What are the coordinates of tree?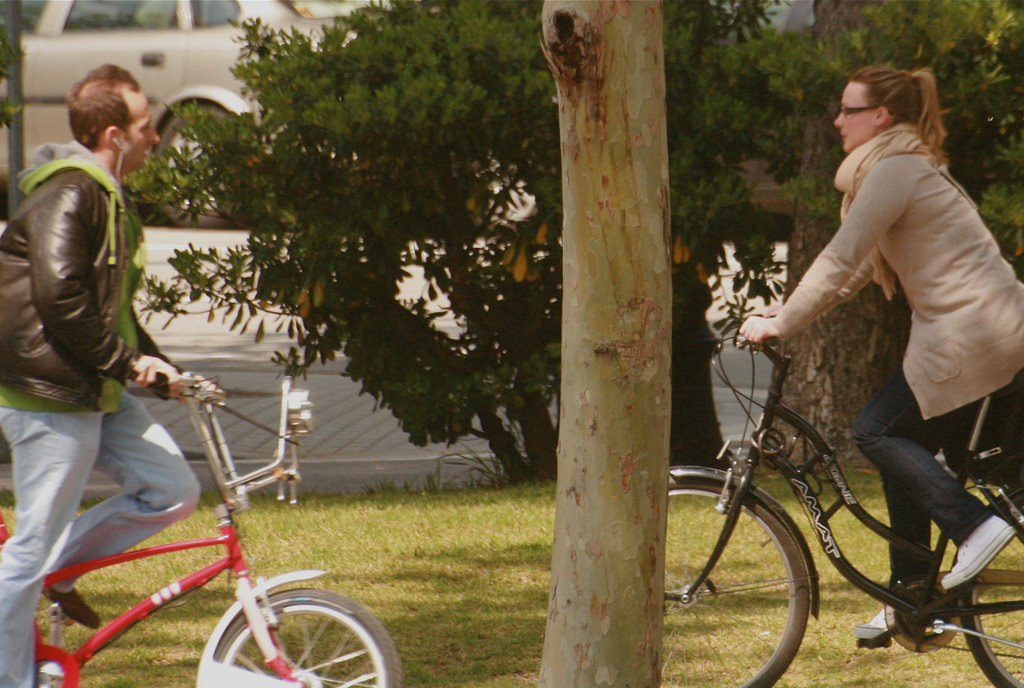
box(536, 0, 660, 687).
